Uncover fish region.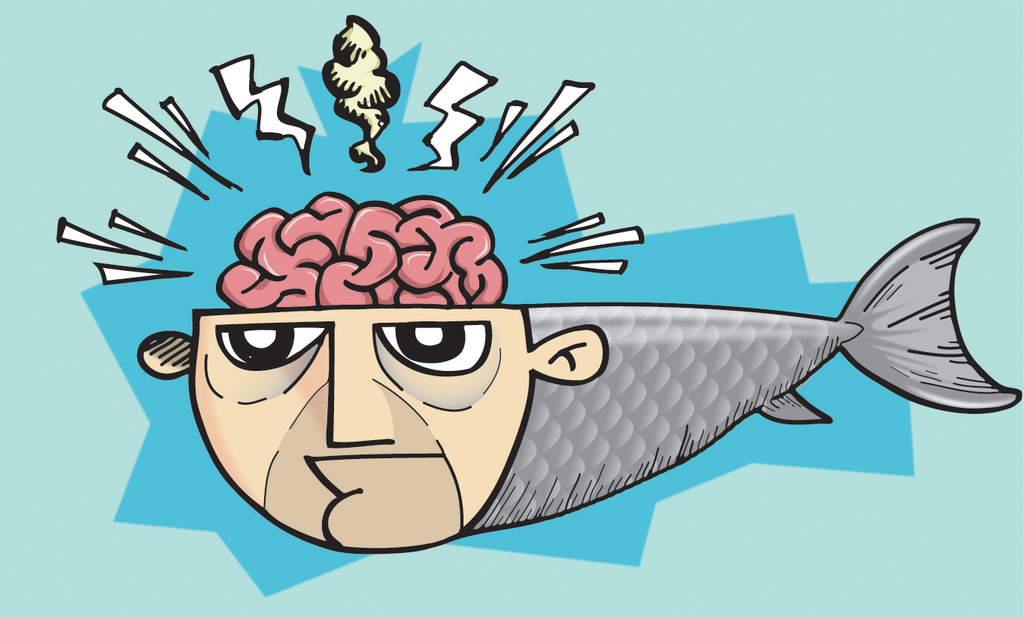
Uncovered: 132:209:1019:560.
